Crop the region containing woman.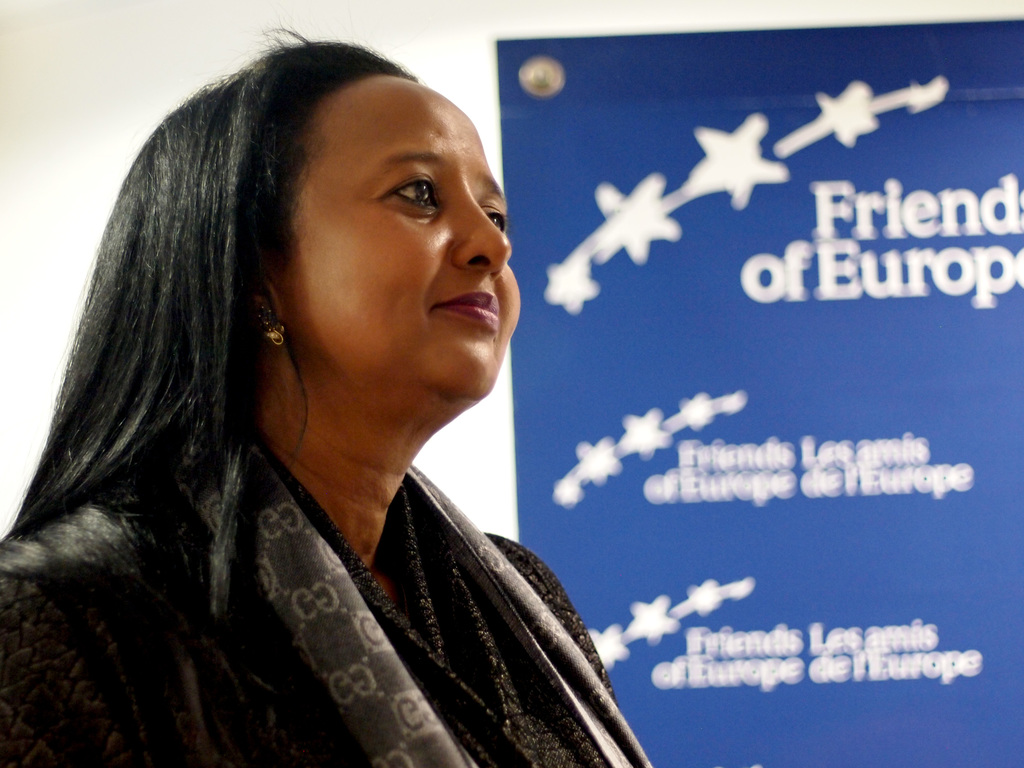
Crop region: bbox=(0, 35, 642, 767).
